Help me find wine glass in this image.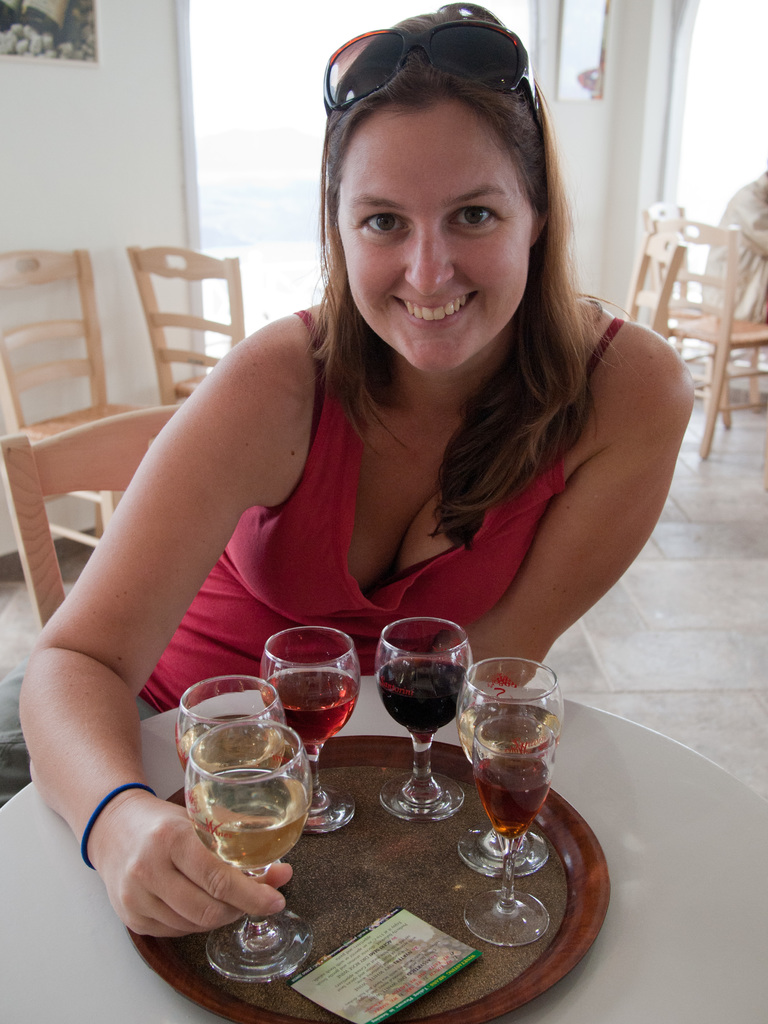
Found it: pyautogui.locateOnScreen(461, 710, 545, 951).
